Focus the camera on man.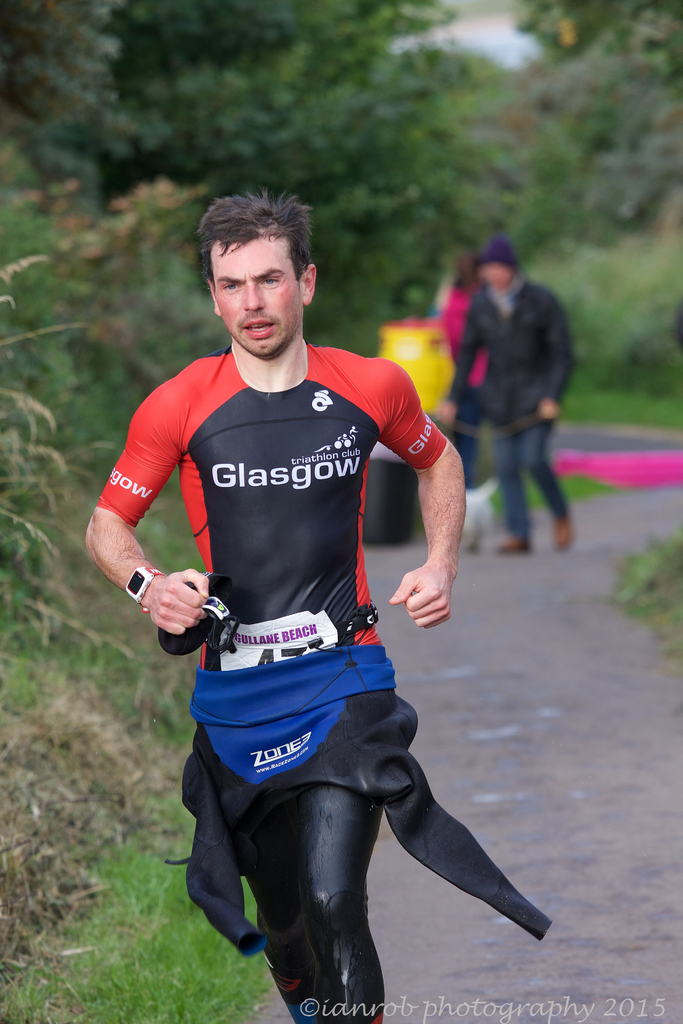
Focus region: {"x1": 439, "y1": 233, "x2": 577, "y2": 557}.
